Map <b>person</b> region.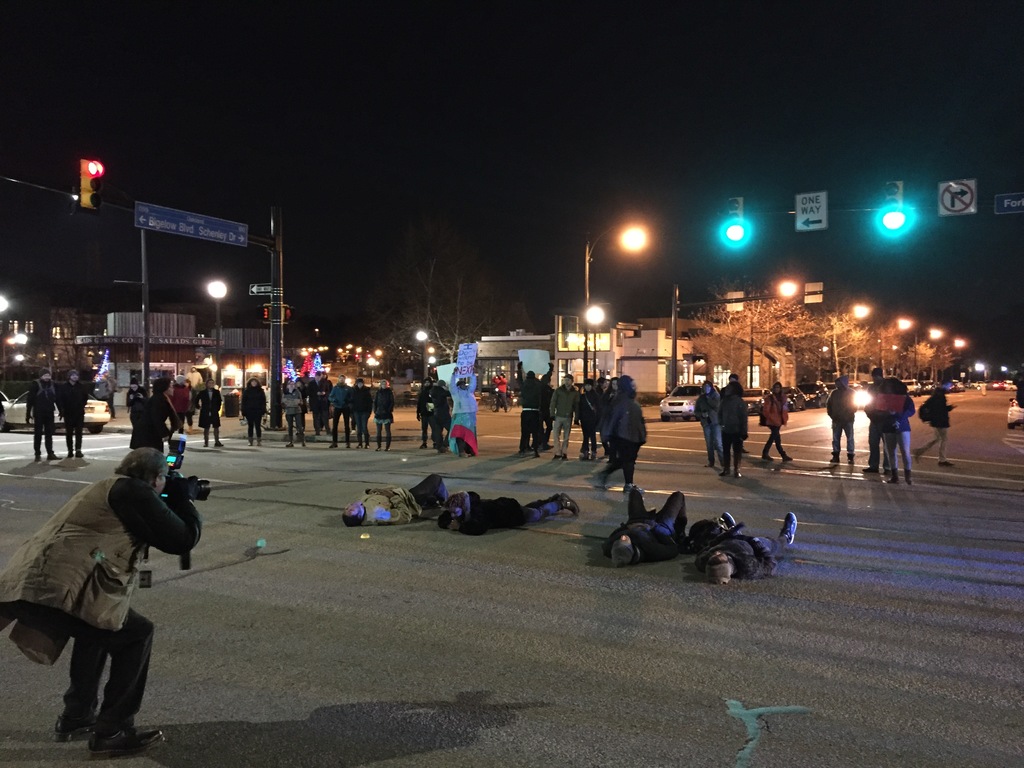
Mapped to [left=881, top=376, right=916, bottom=485].
